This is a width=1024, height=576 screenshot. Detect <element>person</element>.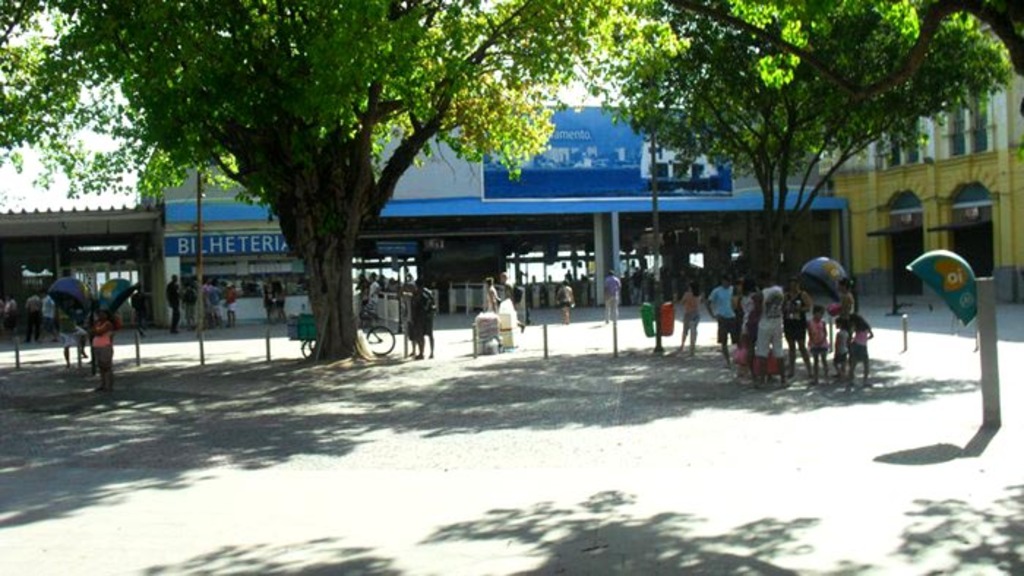
l=806, t=303, r=828, b=387.
